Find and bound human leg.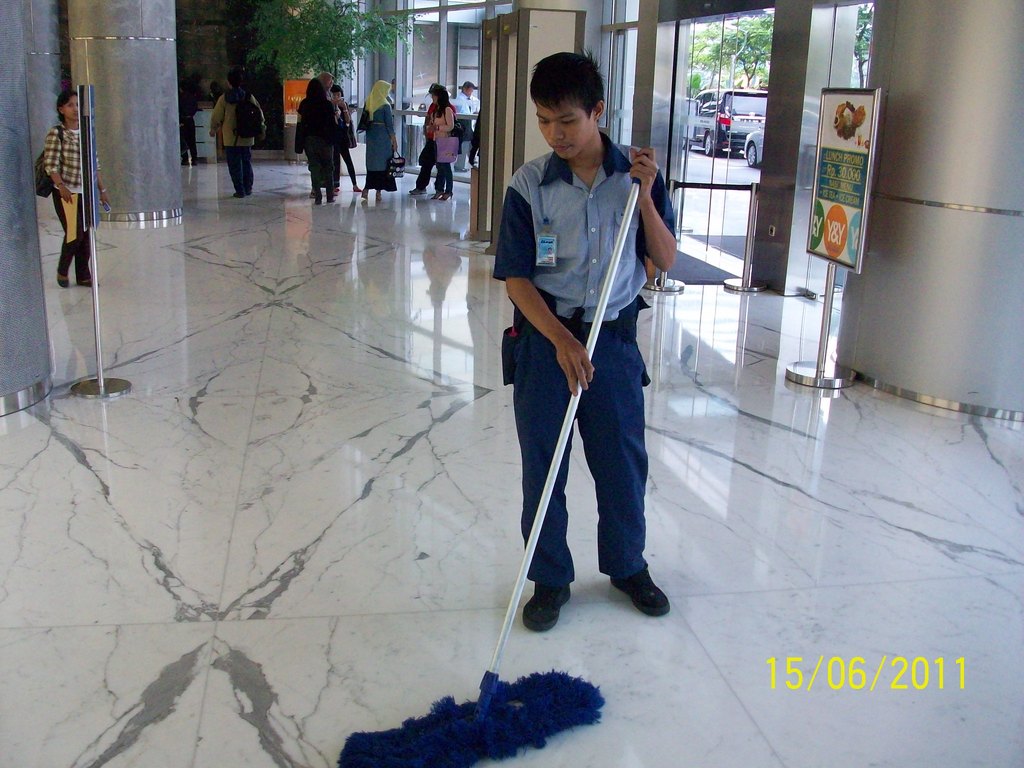
Bound: 72:198:102:294.
